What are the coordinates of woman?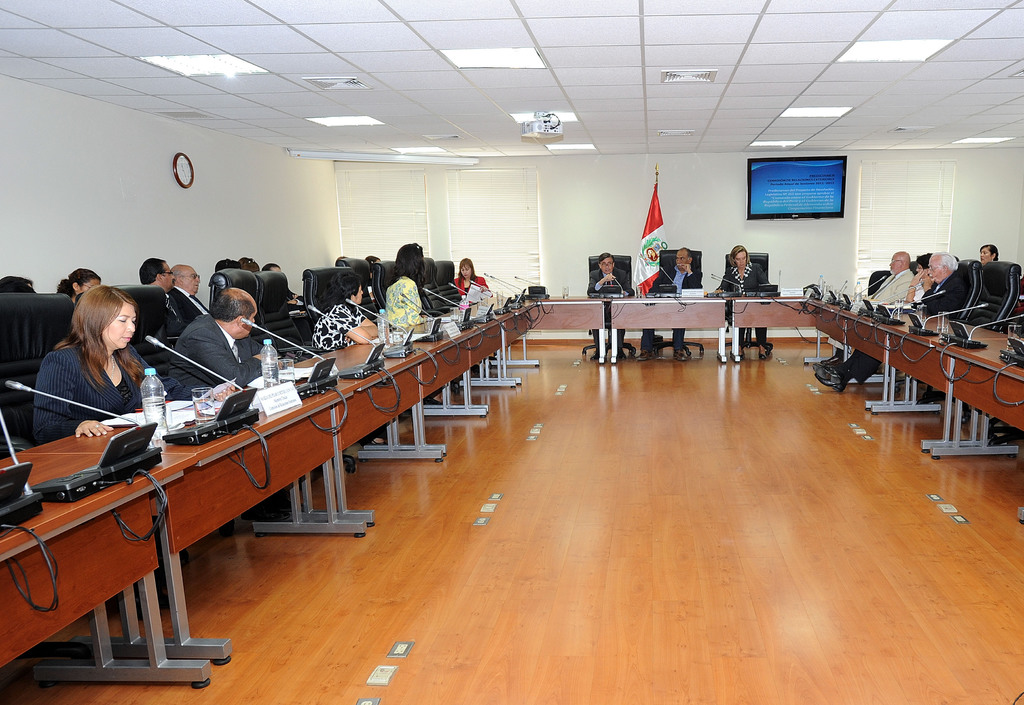
<box>719,241,778,367</box>.
